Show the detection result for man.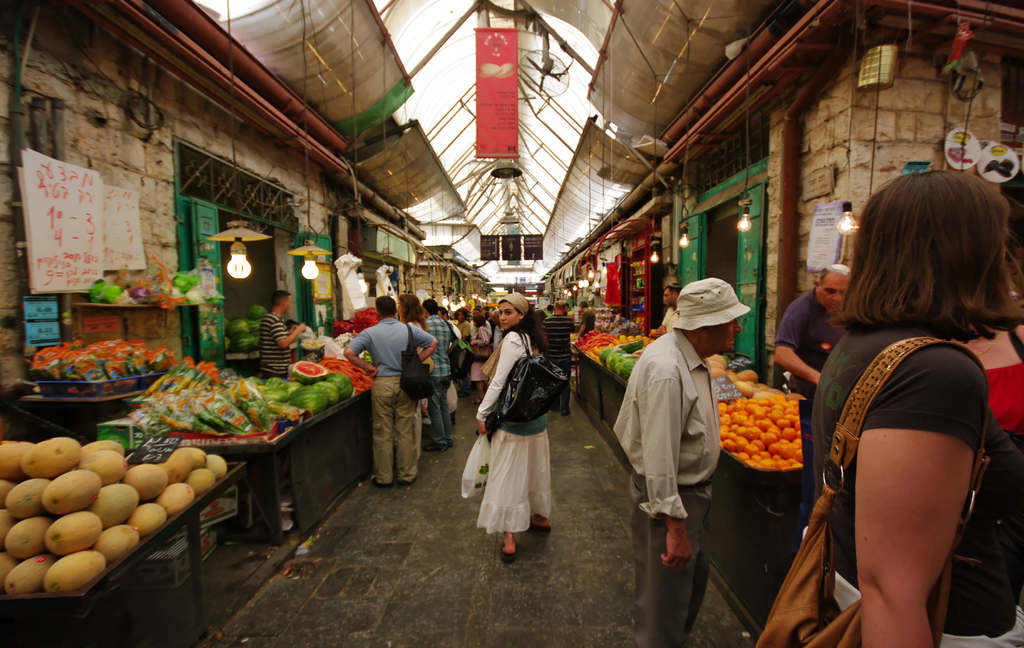
region(342, 295, 435, 489).
